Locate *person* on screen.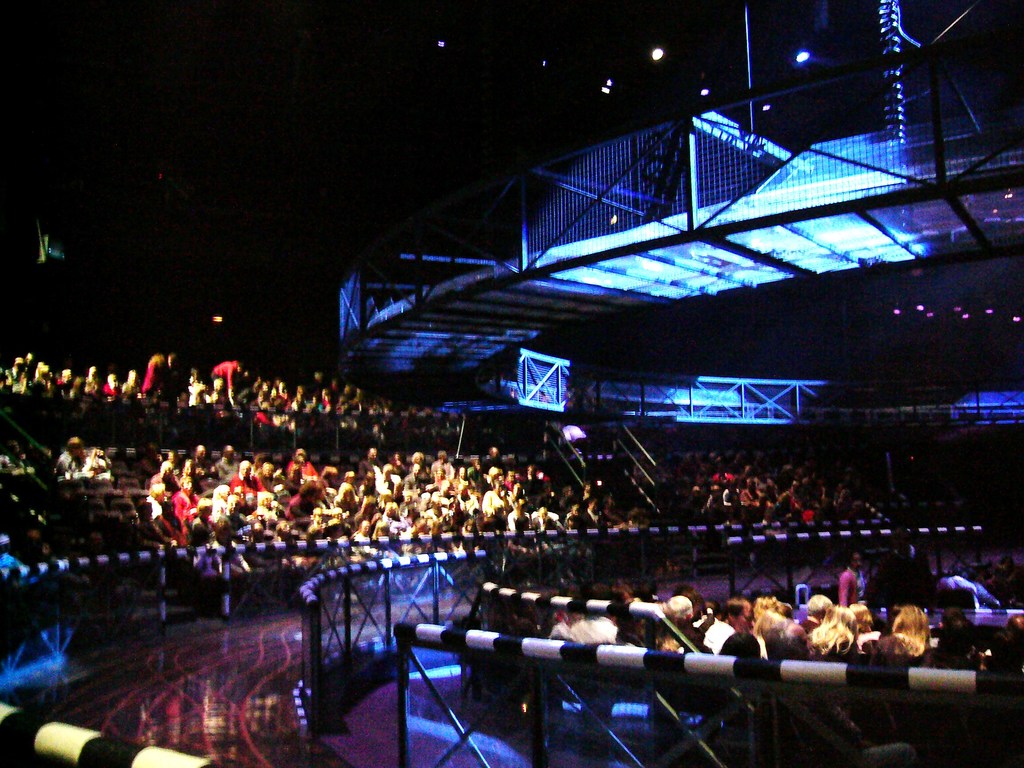
On screen at [206,354,253,415].
